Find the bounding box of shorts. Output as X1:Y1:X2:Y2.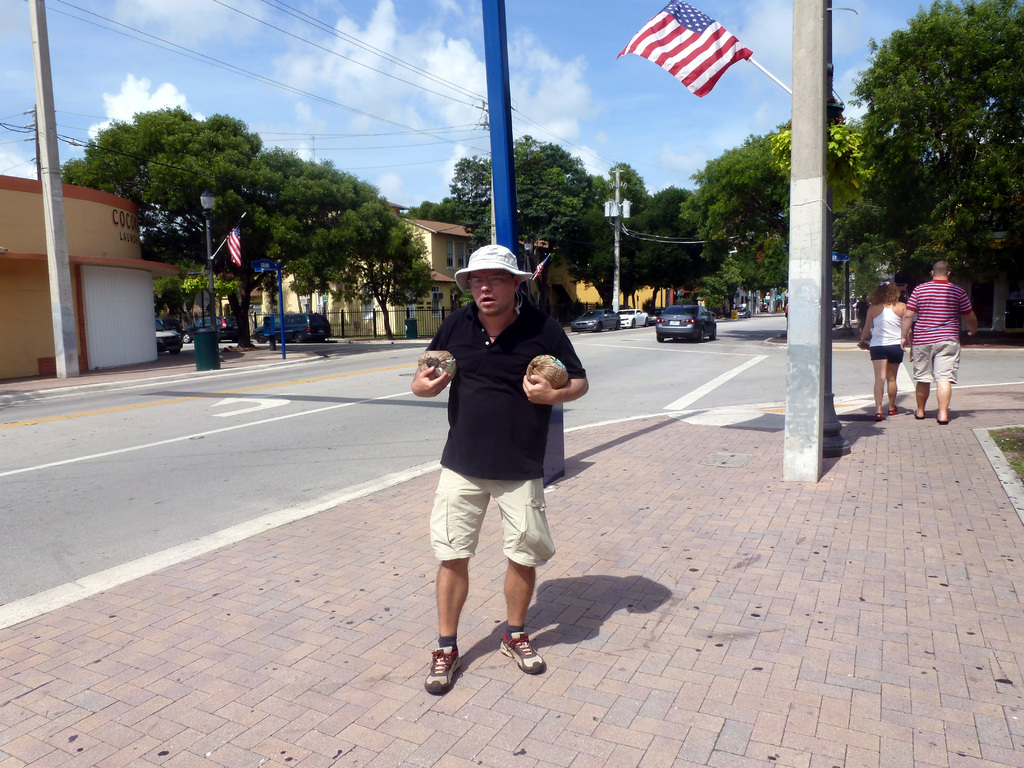
868:346:903:362.
